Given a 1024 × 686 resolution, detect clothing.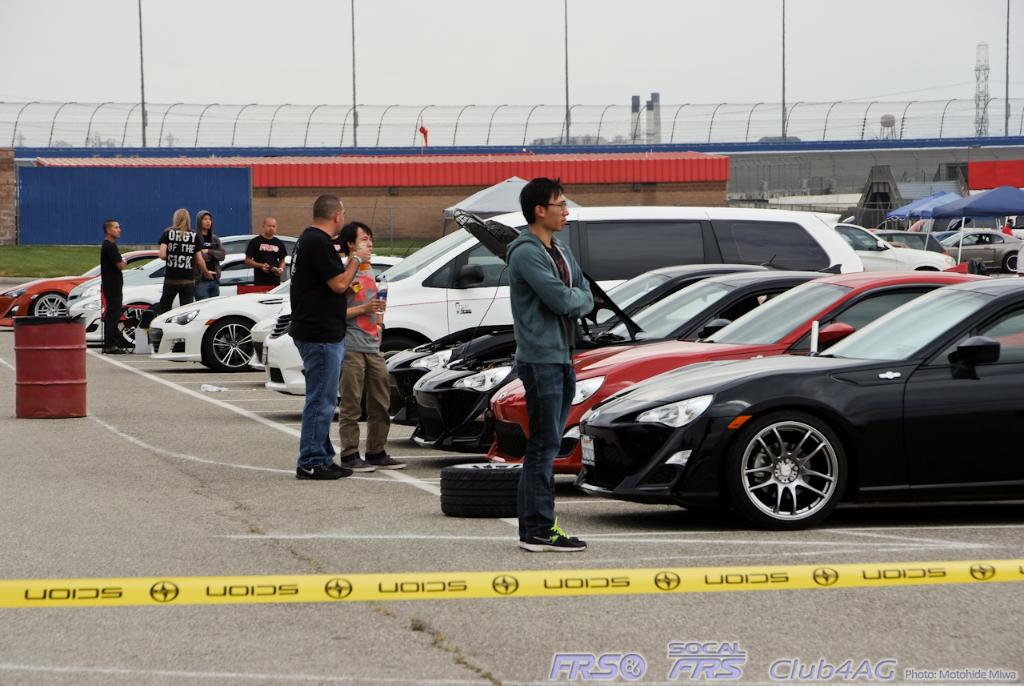
[274, 219, 397, 474].
